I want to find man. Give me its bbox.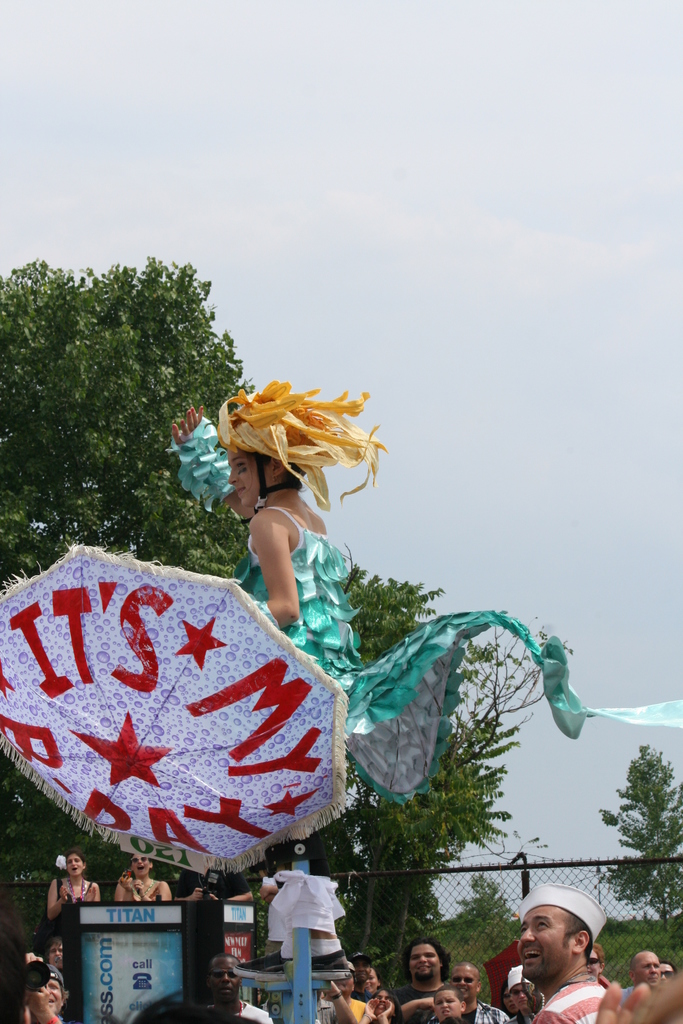
(left=172, top=863, right=254, bottom=902).
